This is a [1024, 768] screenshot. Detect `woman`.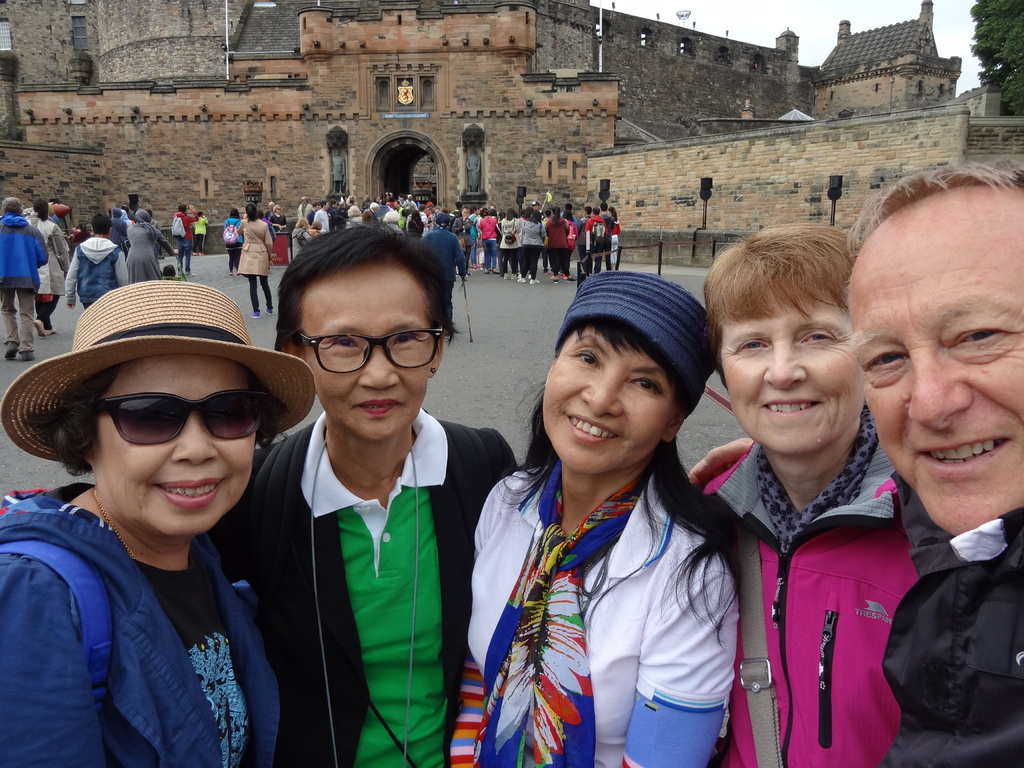
box=[237, 202, 273, 316].
